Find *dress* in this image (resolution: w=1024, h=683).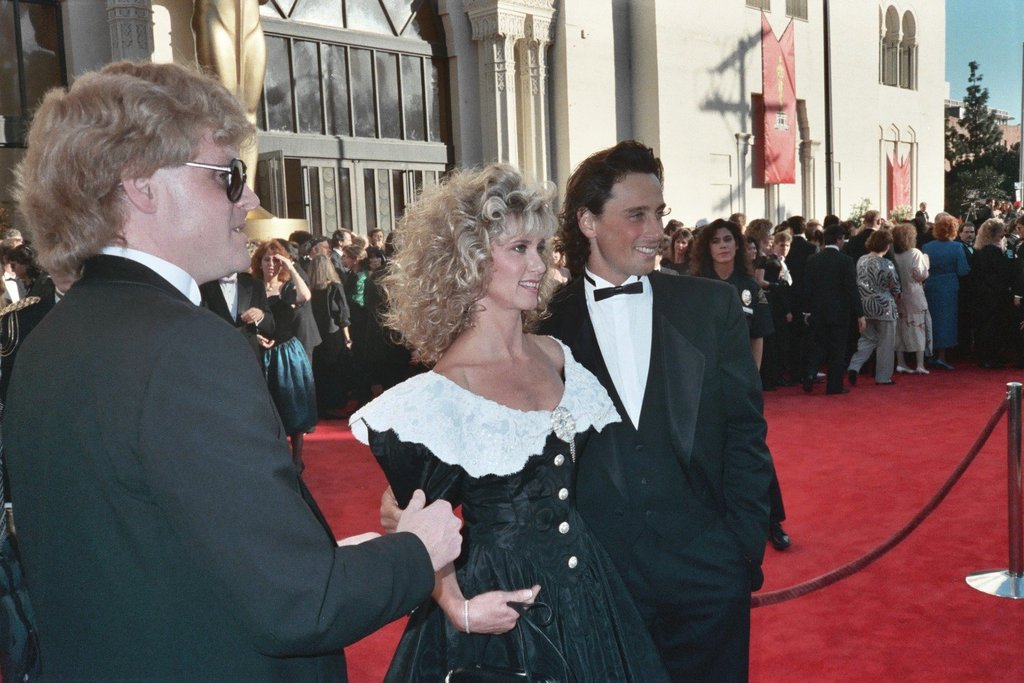
bbox=[920, 240, 970, 350].
